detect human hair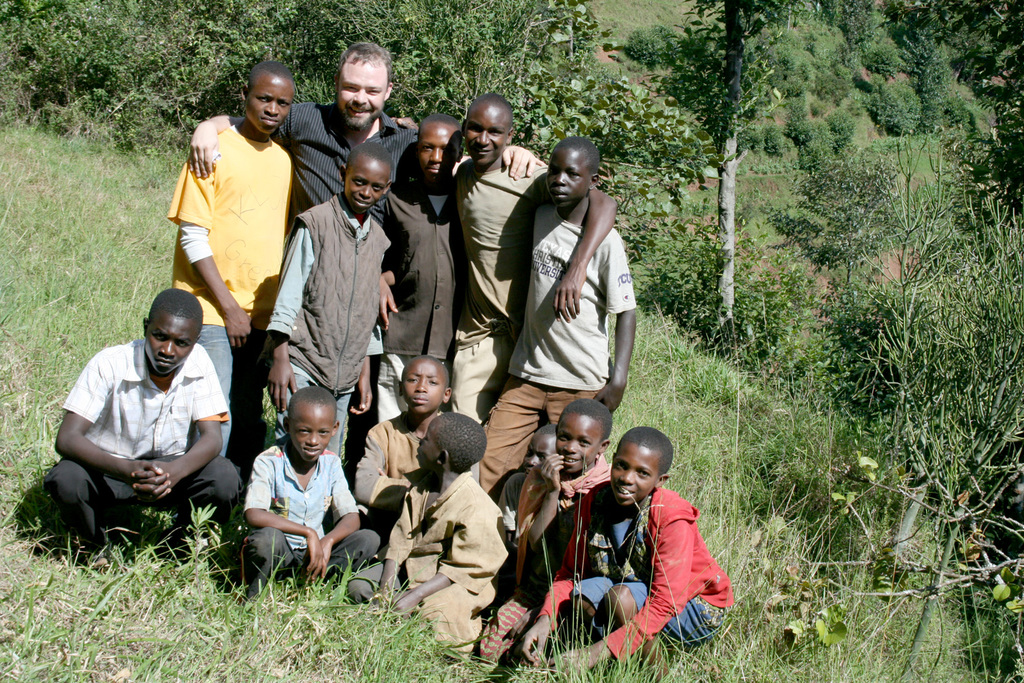
345:140:395:182
